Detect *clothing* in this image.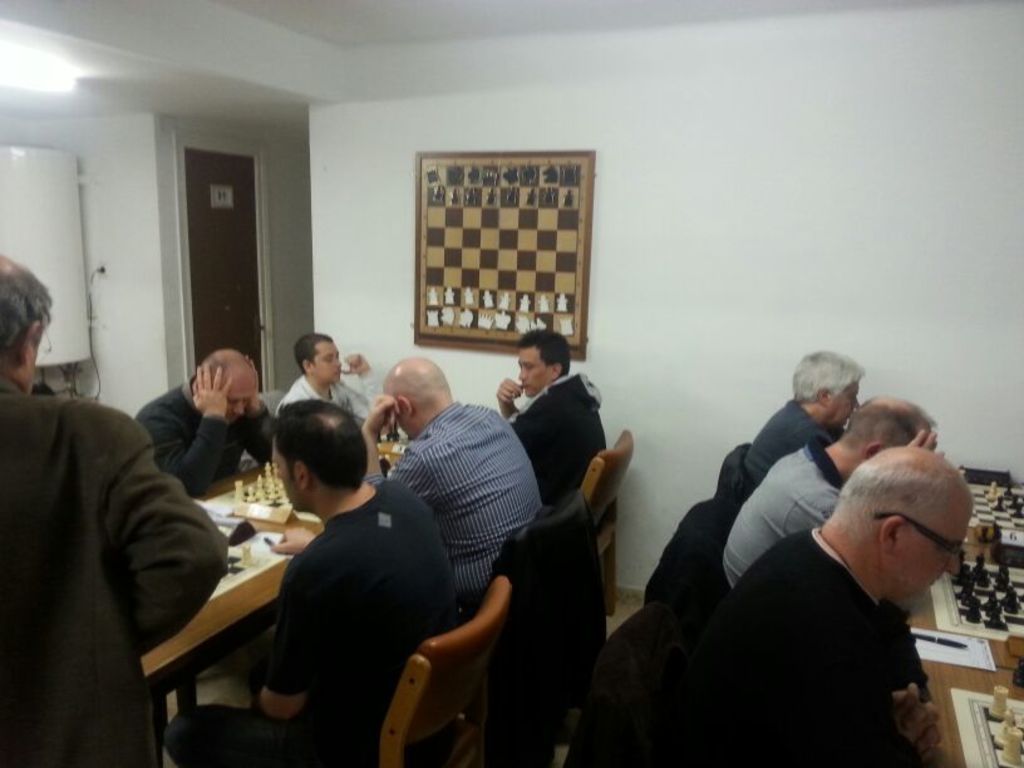
Detection: x1=276, y1=379, x2=369, y2=427.
